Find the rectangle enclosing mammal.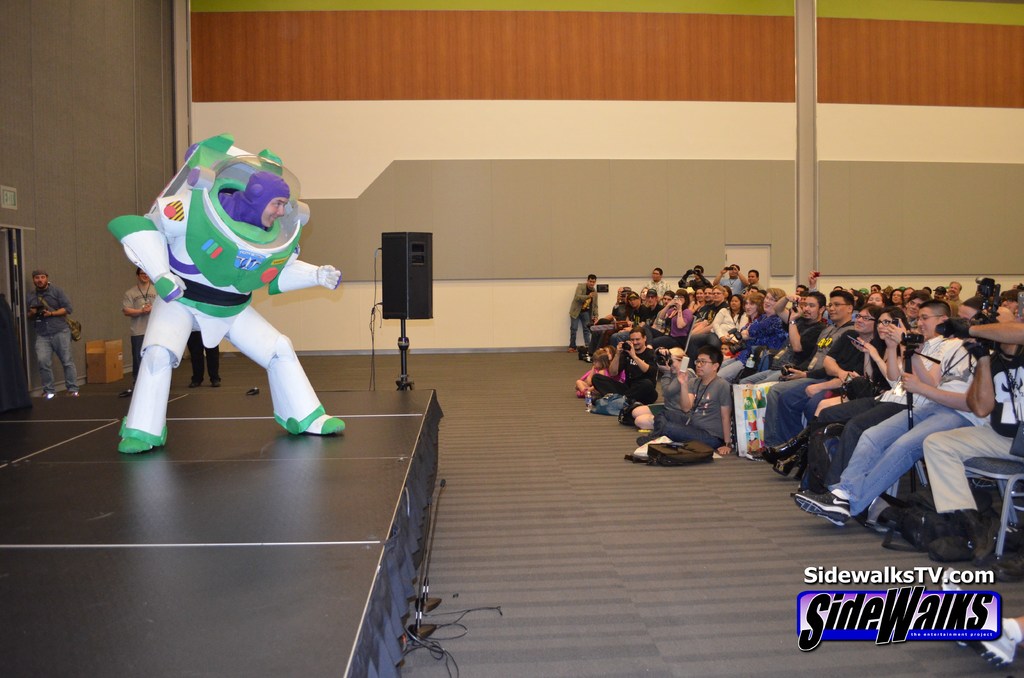
<region>190, 312, 224, 391</region>.
